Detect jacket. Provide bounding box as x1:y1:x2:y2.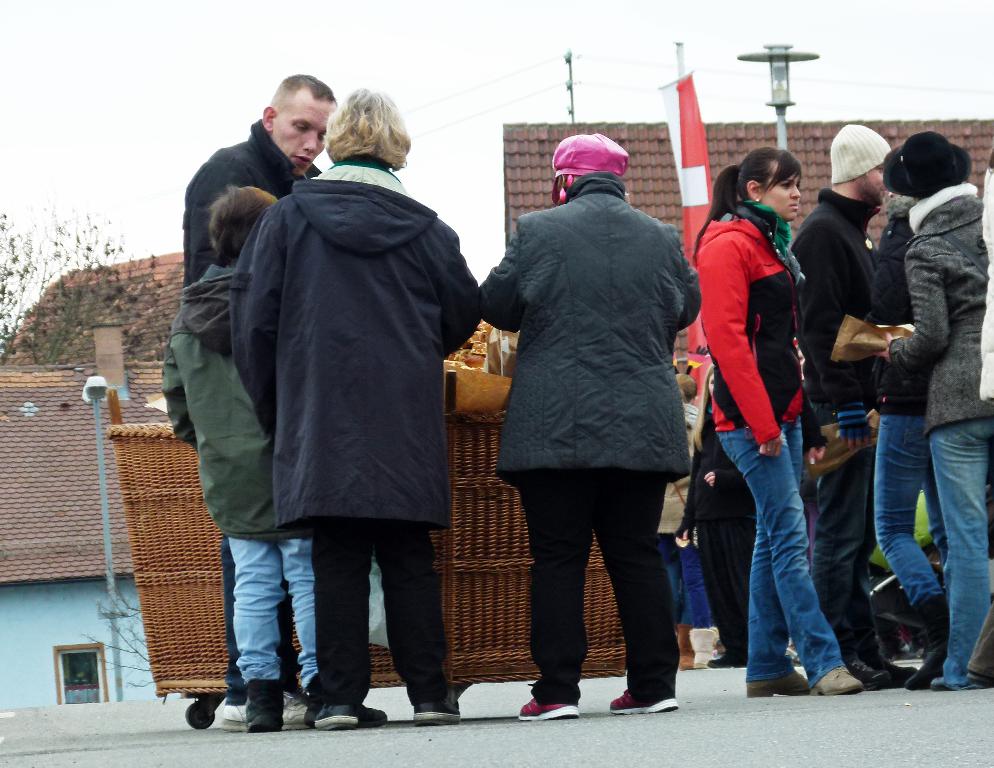
163:266:281:534.
